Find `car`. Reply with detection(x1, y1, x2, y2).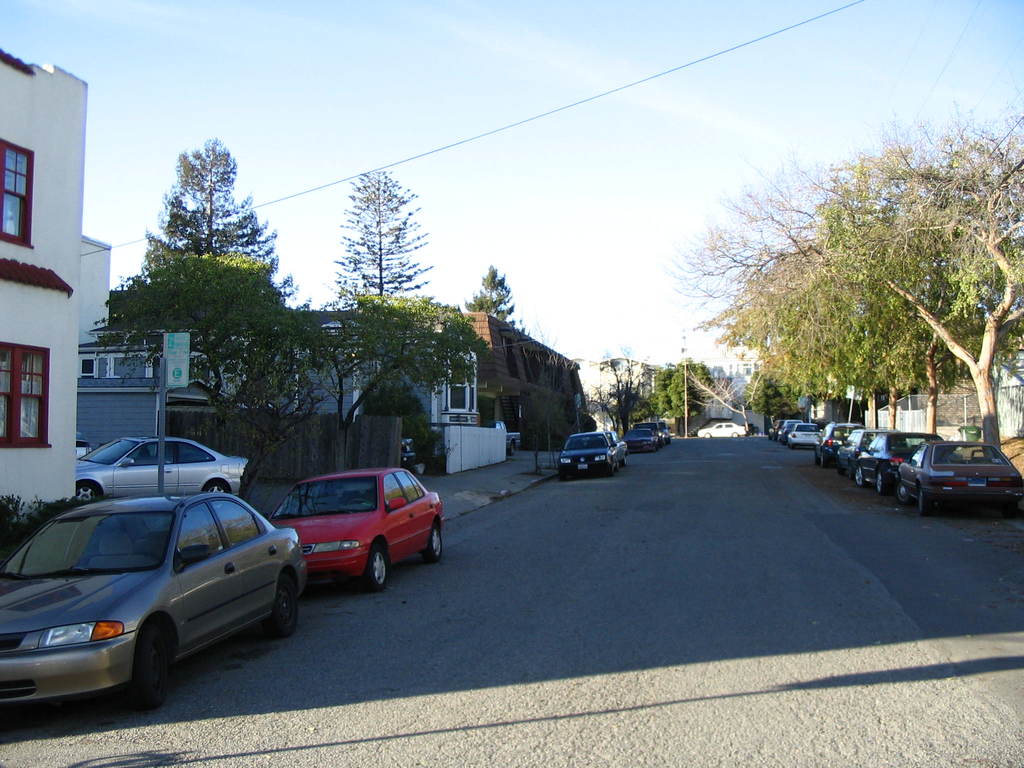
detection(0, 491, 307, 712).
